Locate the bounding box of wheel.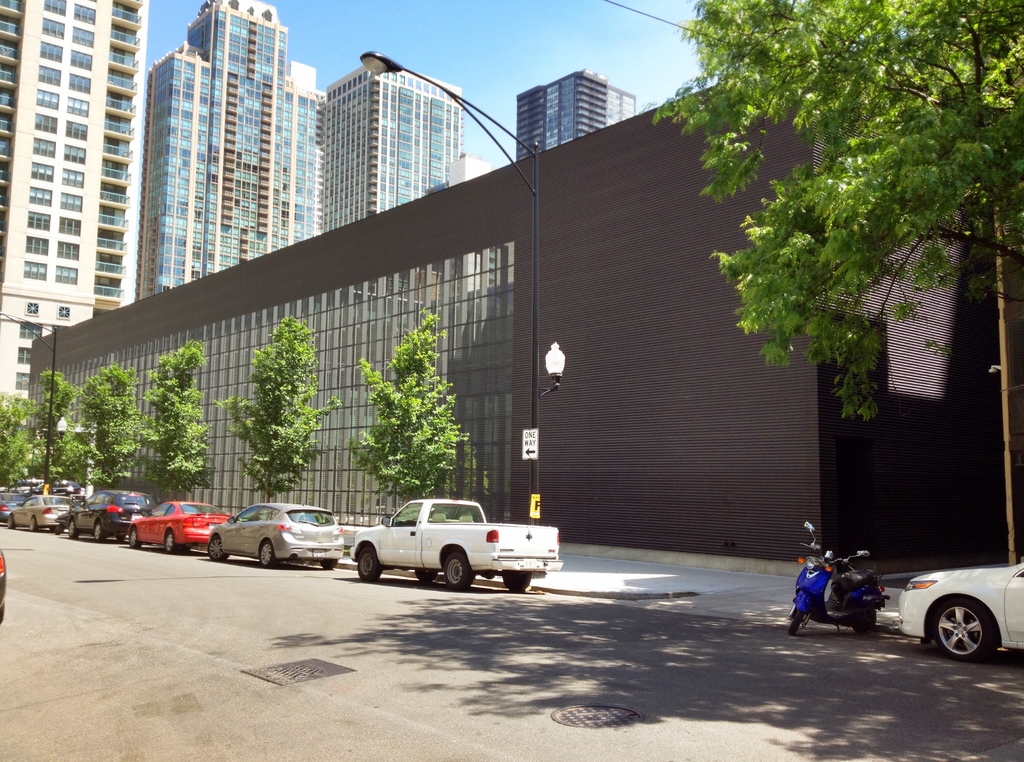
Bounding box: (left=320, top=559, right=335, bottom=568).
